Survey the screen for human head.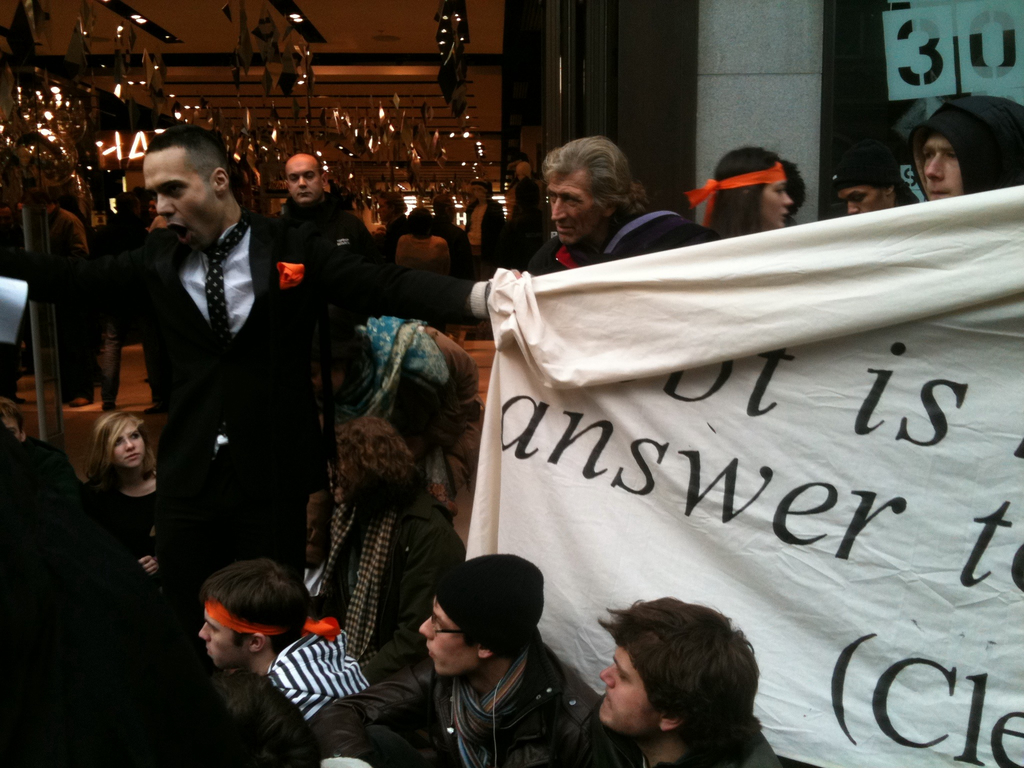
Survey found: detection(545, 134, 622, 242).
